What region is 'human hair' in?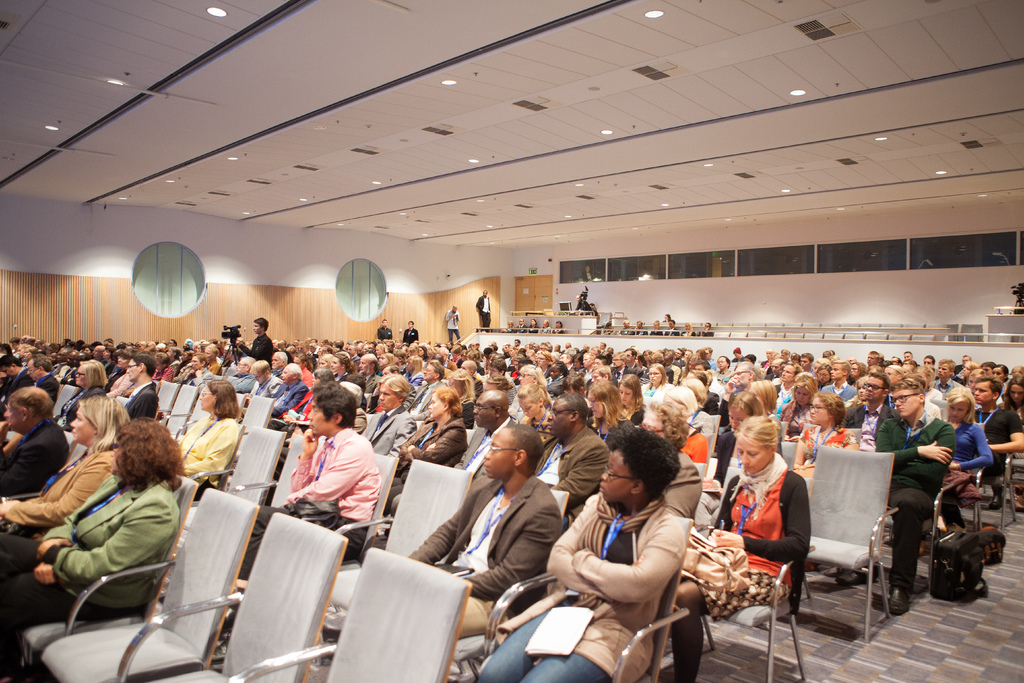
region(112, 416, 187, 488).
